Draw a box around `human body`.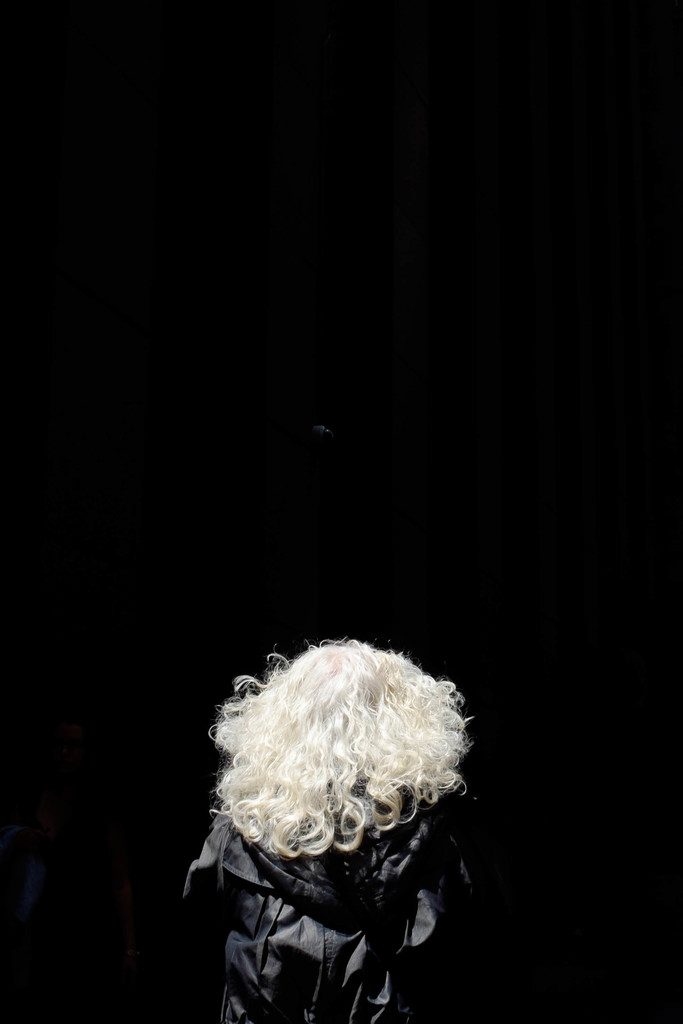
select_region(177, 632, 486, 1018).
